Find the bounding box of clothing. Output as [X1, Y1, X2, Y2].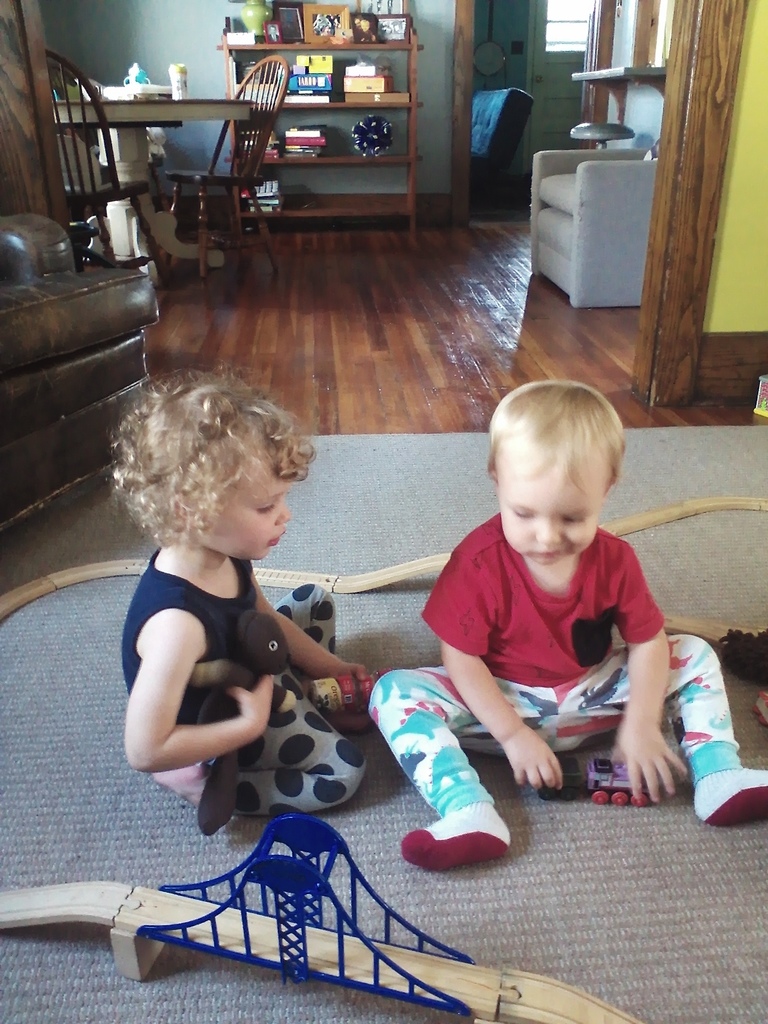
[383, 645, 767, 850].
